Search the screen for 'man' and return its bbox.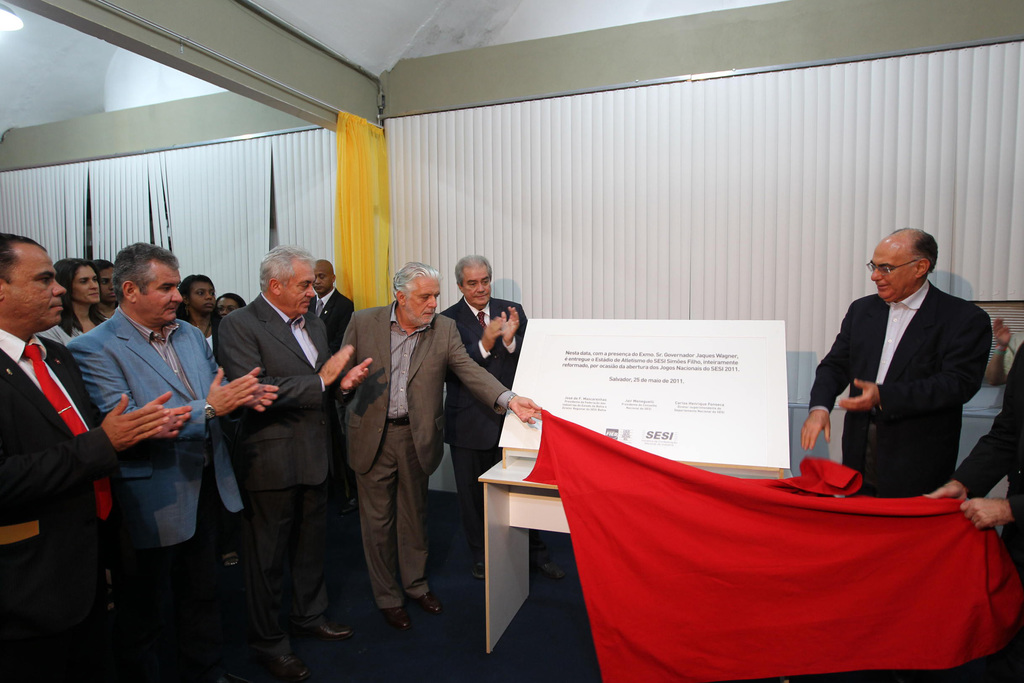
Found: left=933, top=340, right=1023, bottom=666.
